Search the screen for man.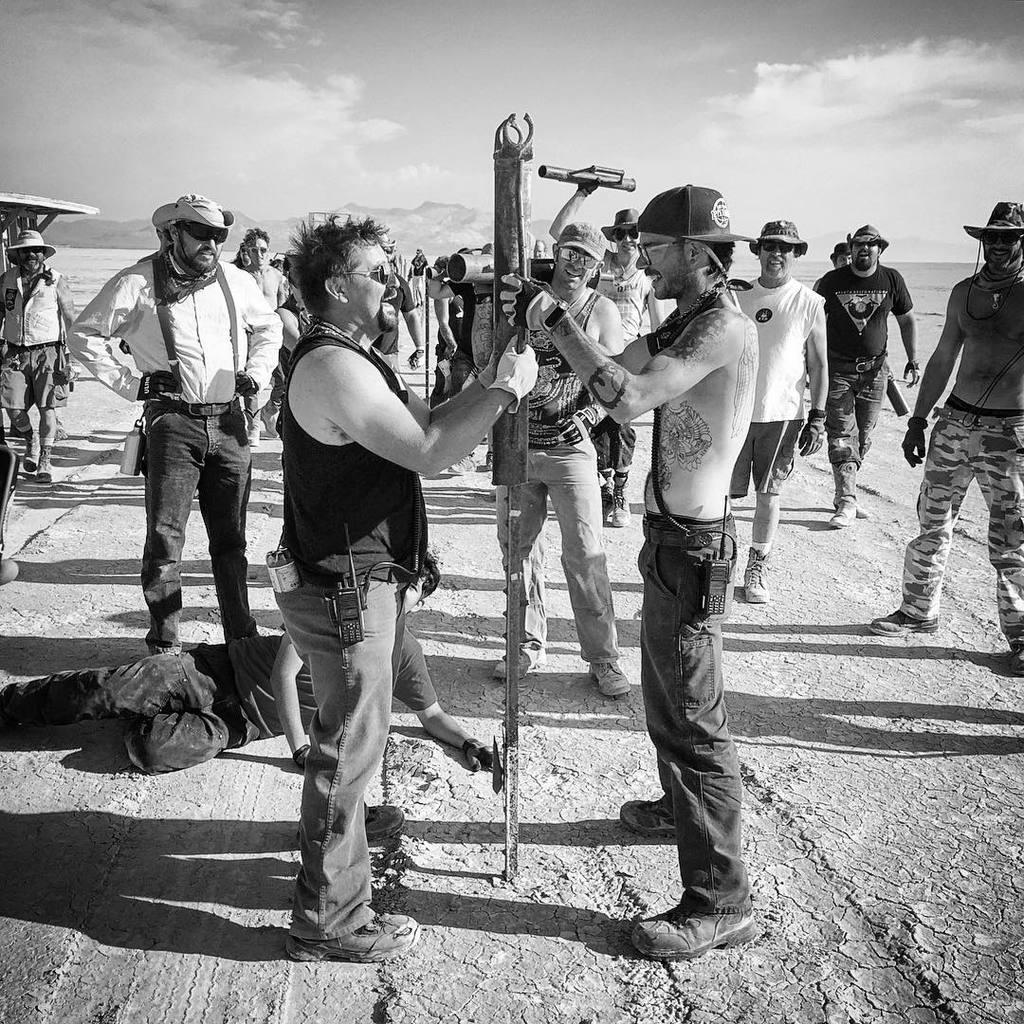
Found at (left=729, top=217, right=831, bottom=605).
